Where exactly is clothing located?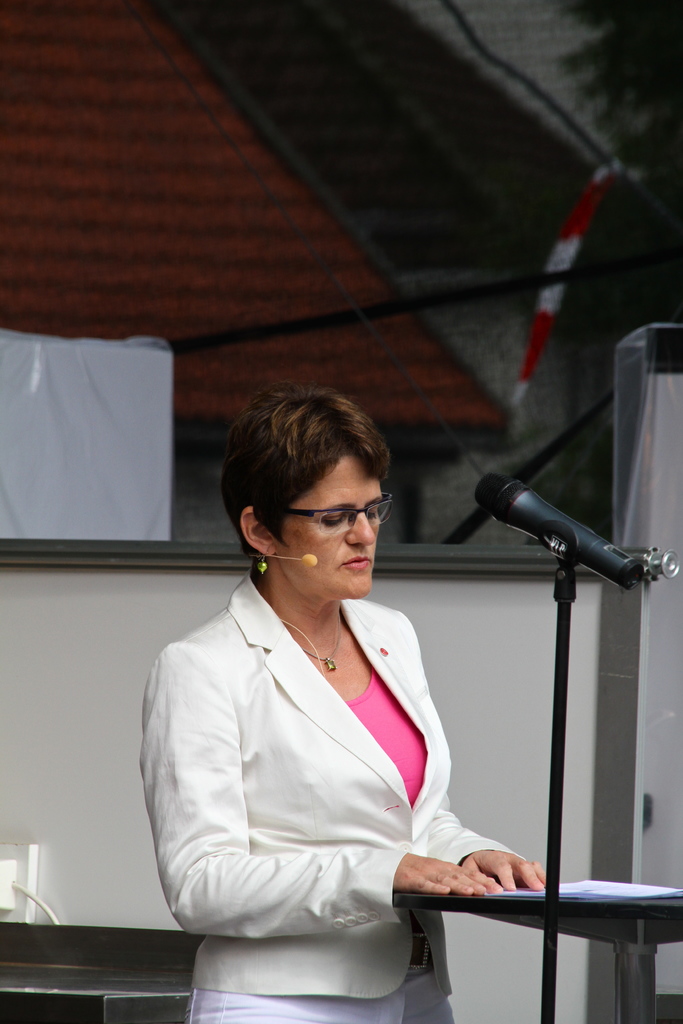
Its bounding box is <region>157, 552, 512, 1009</region>.
